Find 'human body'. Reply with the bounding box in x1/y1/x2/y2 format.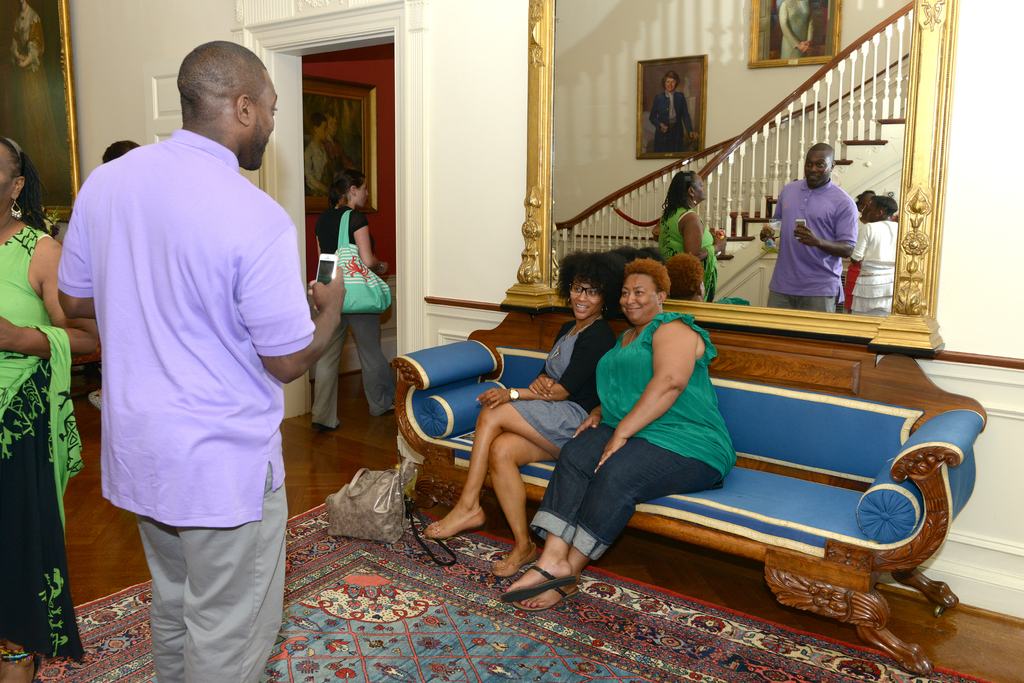
761/136/862/309.
